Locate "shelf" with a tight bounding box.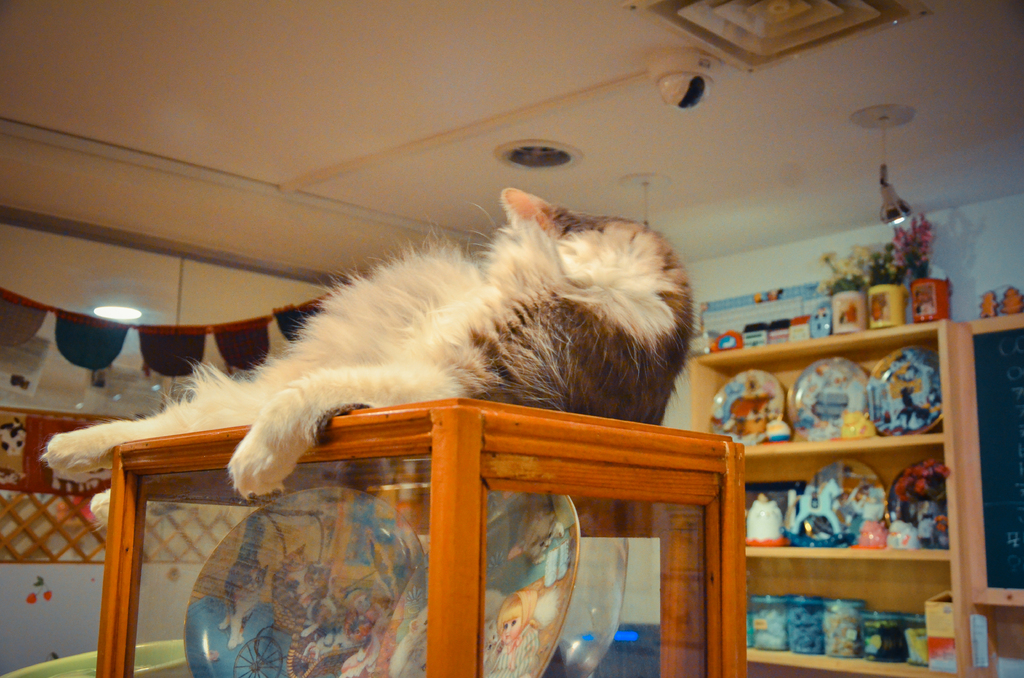
l=740, t=554, r=983, b=677.
